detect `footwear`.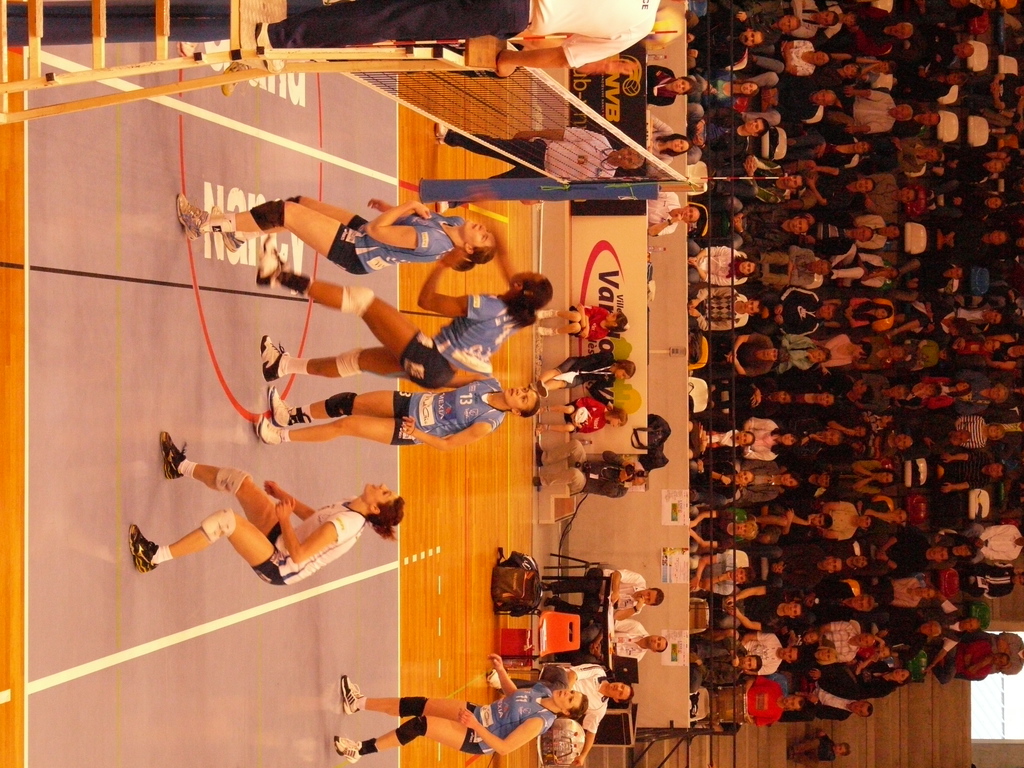
Detected at (260,333,284,387).
